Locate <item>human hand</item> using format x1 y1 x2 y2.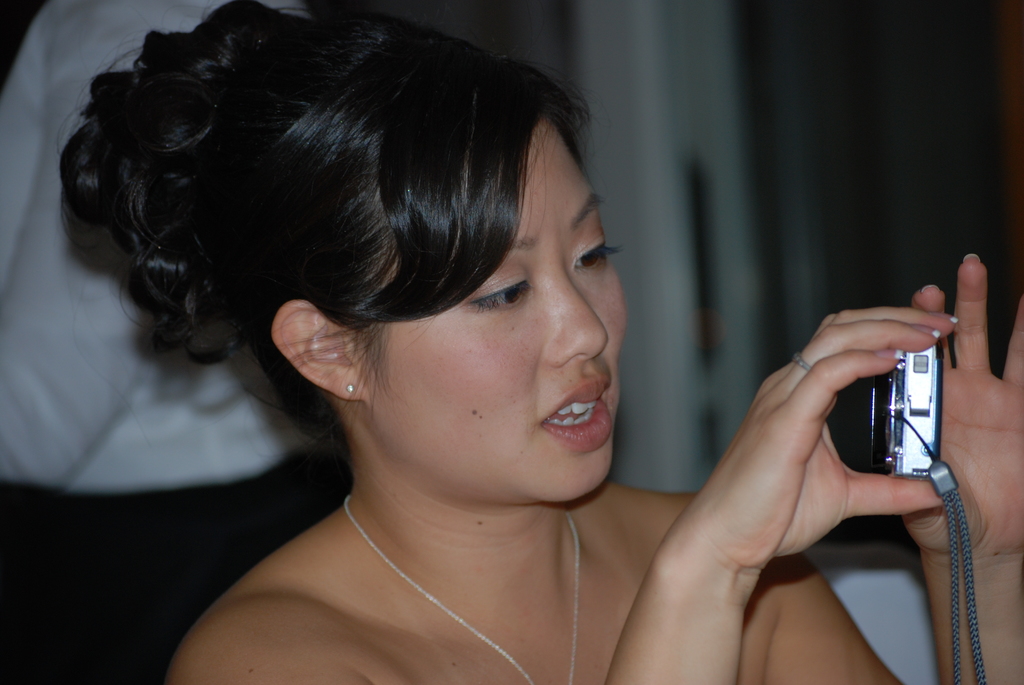
668 313 942 632.
